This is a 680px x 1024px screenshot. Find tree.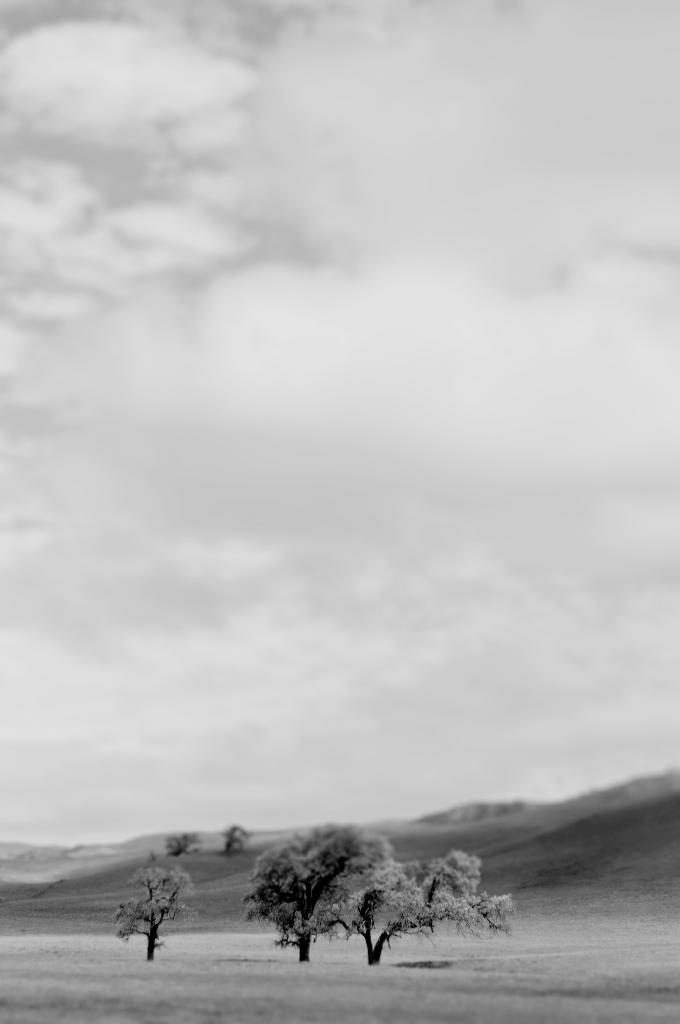
Bounding box: <bbox>338, 848, 515, 969</bbox>.
